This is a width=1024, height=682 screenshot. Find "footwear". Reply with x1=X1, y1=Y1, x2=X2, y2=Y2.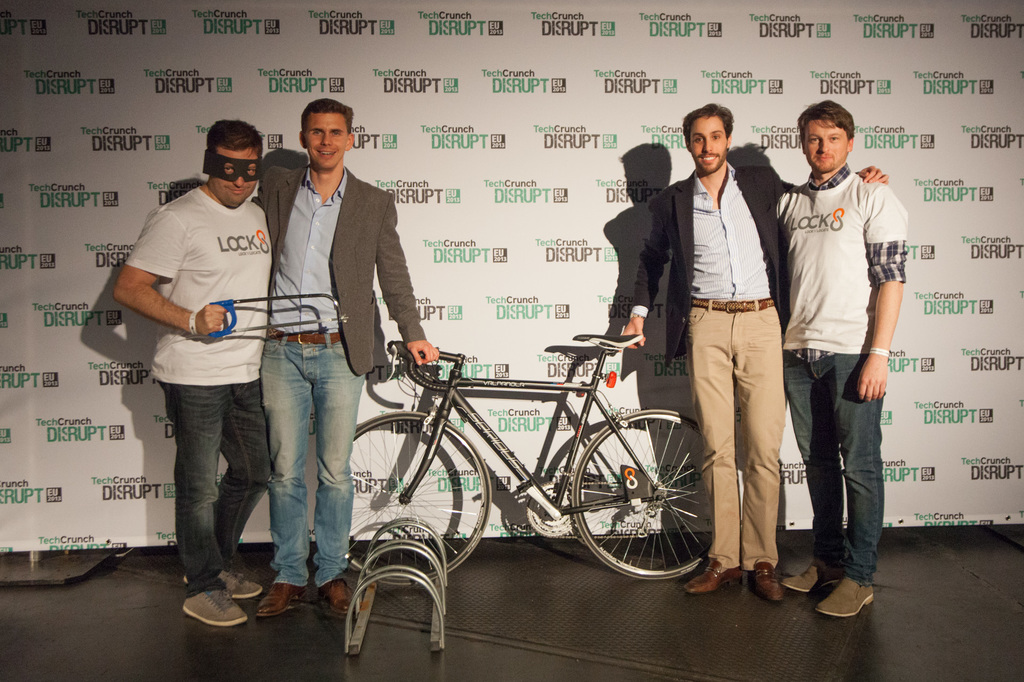
x1=684, y1=558, x2=745, y2=594.
